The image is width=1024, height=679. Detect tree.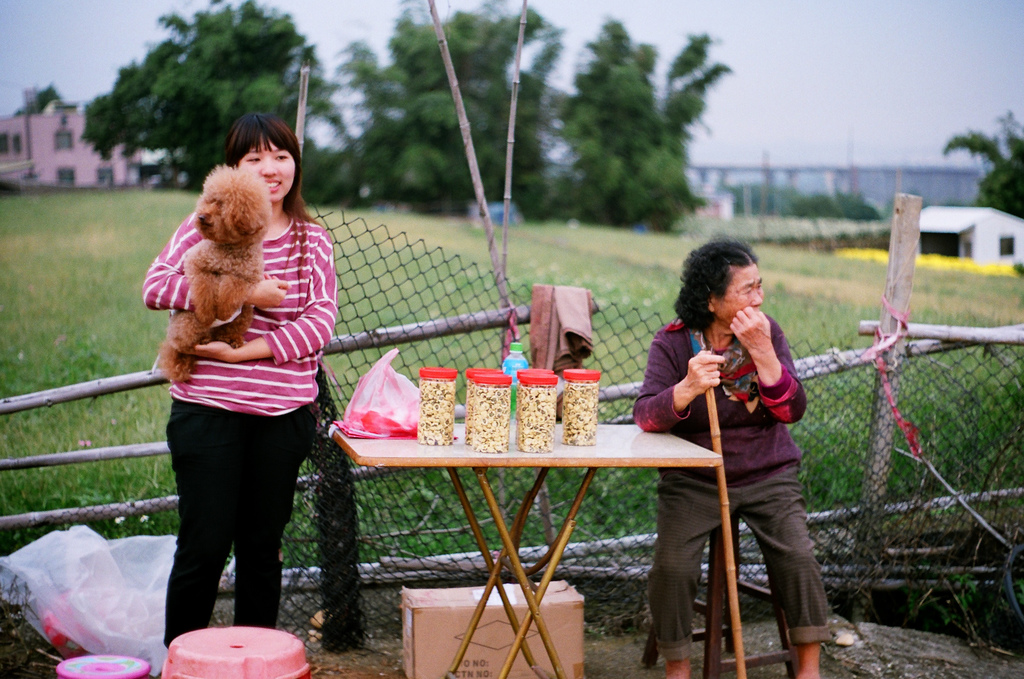
Detection: region(943, 109, 1023, 218).
